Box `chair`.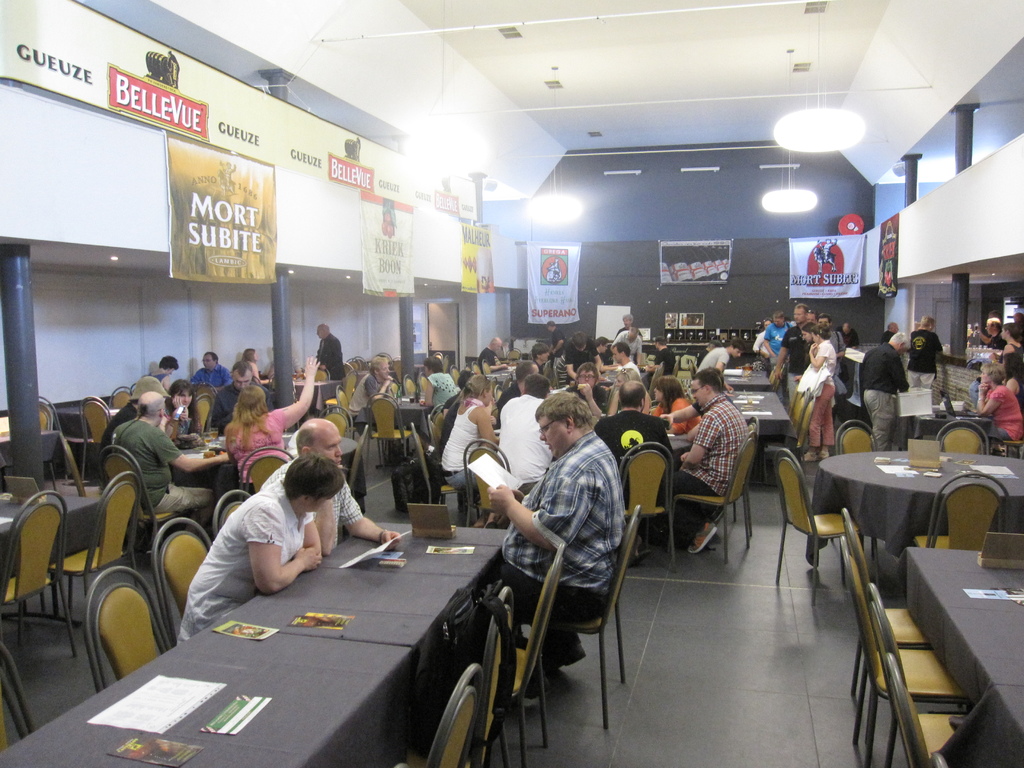
pyautogui.locateOnScreen(429, 406, 451, 447).
